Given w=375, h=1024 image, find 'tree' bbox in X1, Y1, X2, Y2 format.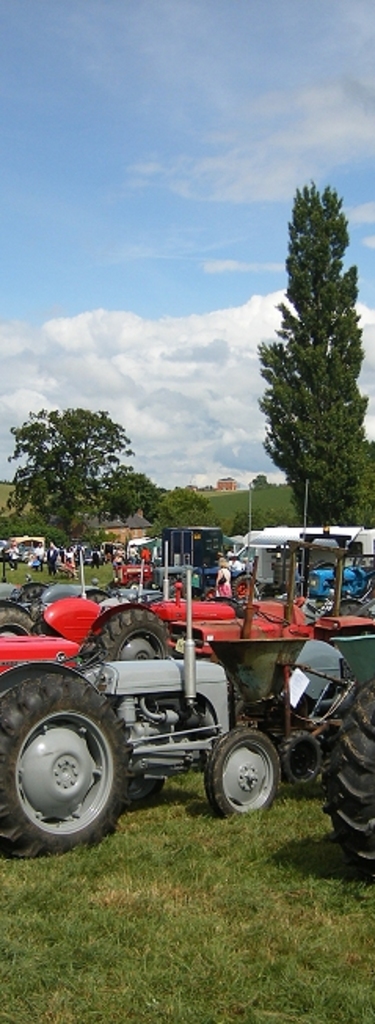
149, 484, 204, 543.
